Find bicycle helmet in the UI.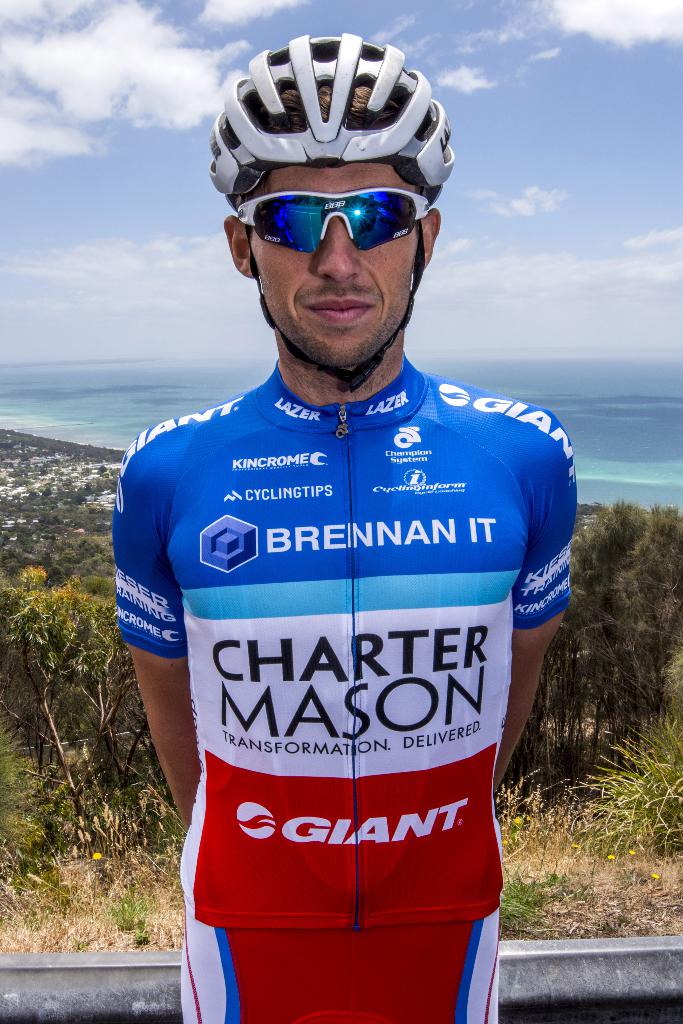
UI element at select_region(209, 36, 451, 190).
